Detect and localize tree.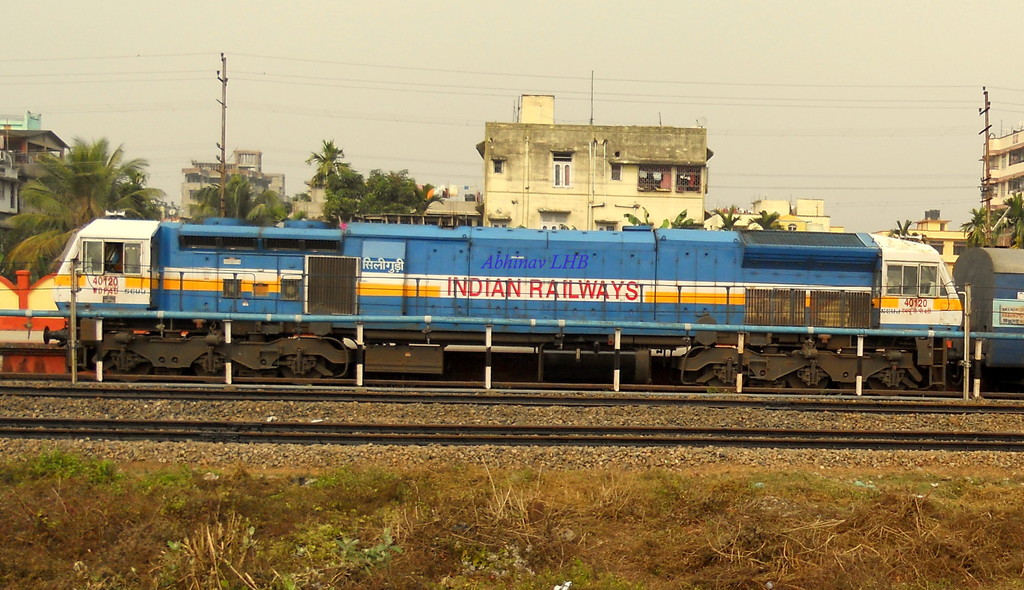
Localized at l=710, t=200, r=741, b=232.
